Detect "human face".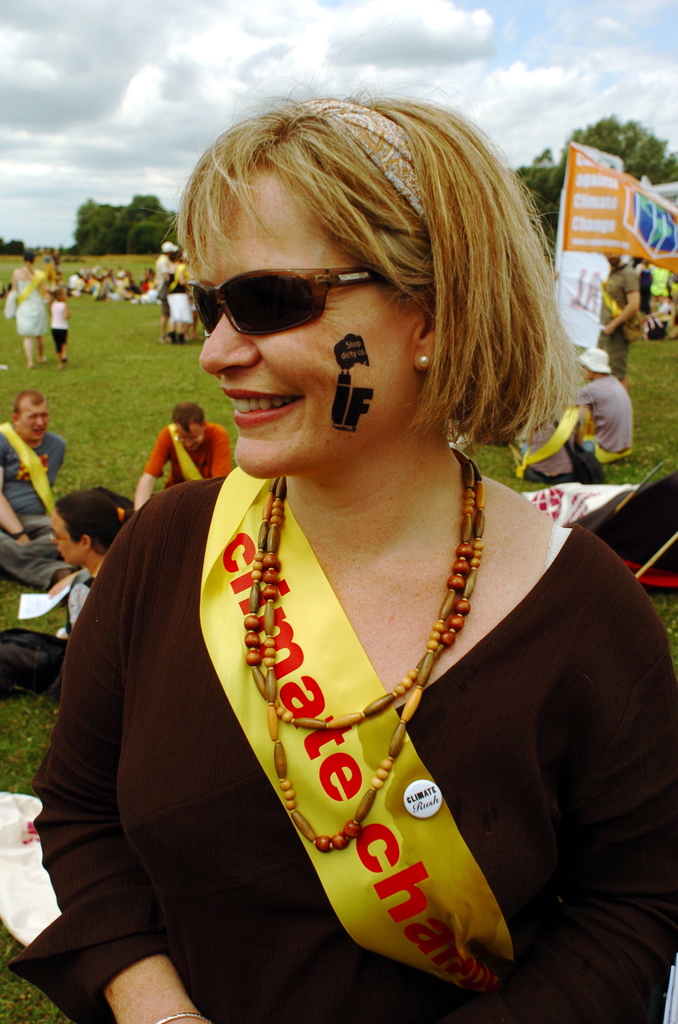
Detected at bbox(18, 403, 44, 438).
